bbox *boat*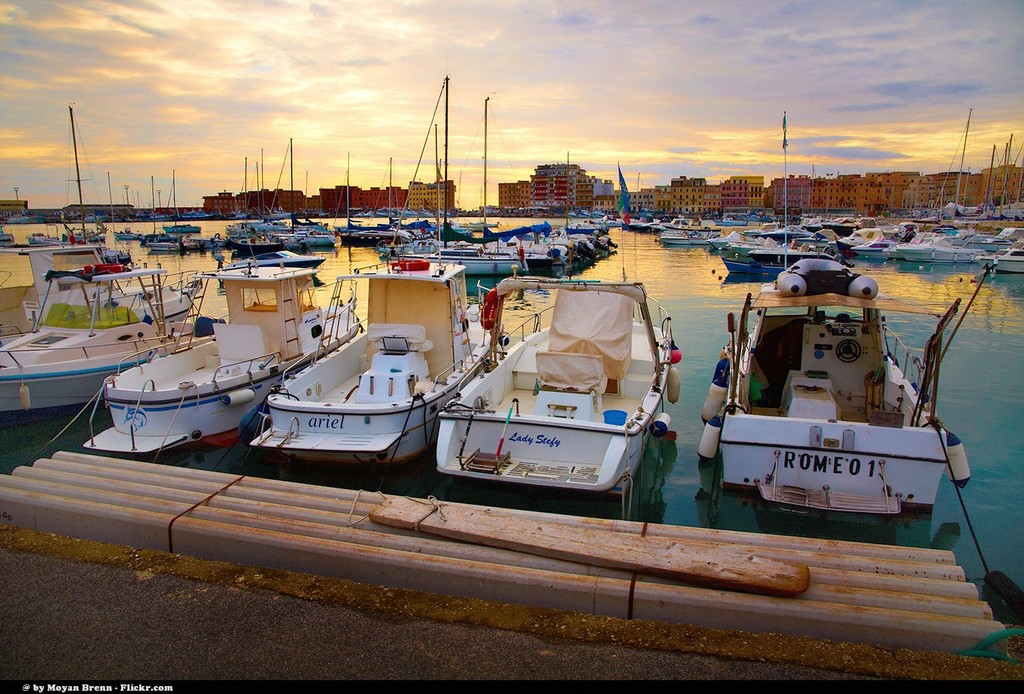
(x1=434, y1=265, x2=684, y2=508)
